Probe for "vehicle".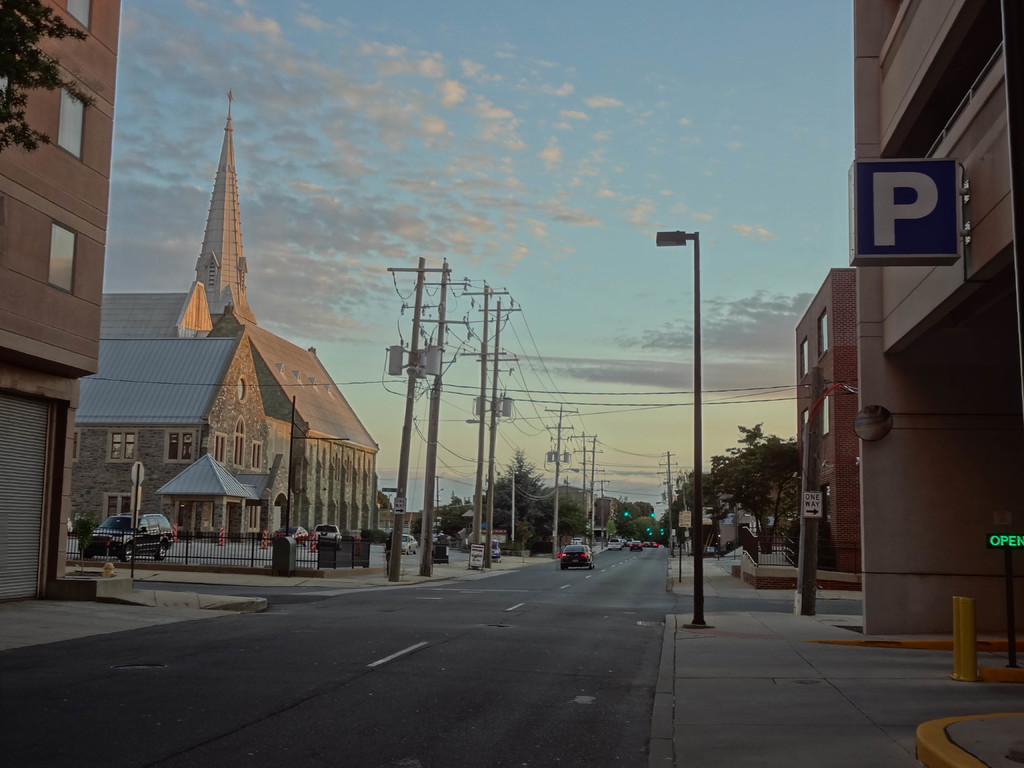
Probe result: left=568, top=538, right=579, bottom=546.
